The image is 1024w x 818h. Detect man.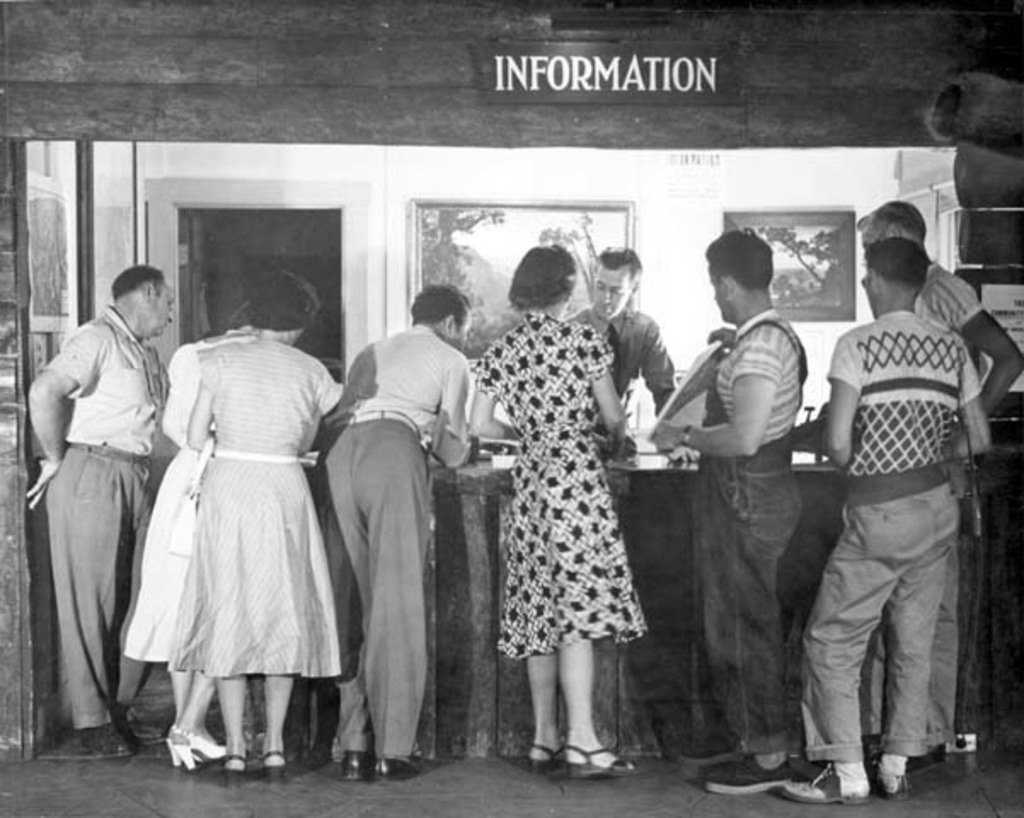
Detection: 19 256 181 757.
